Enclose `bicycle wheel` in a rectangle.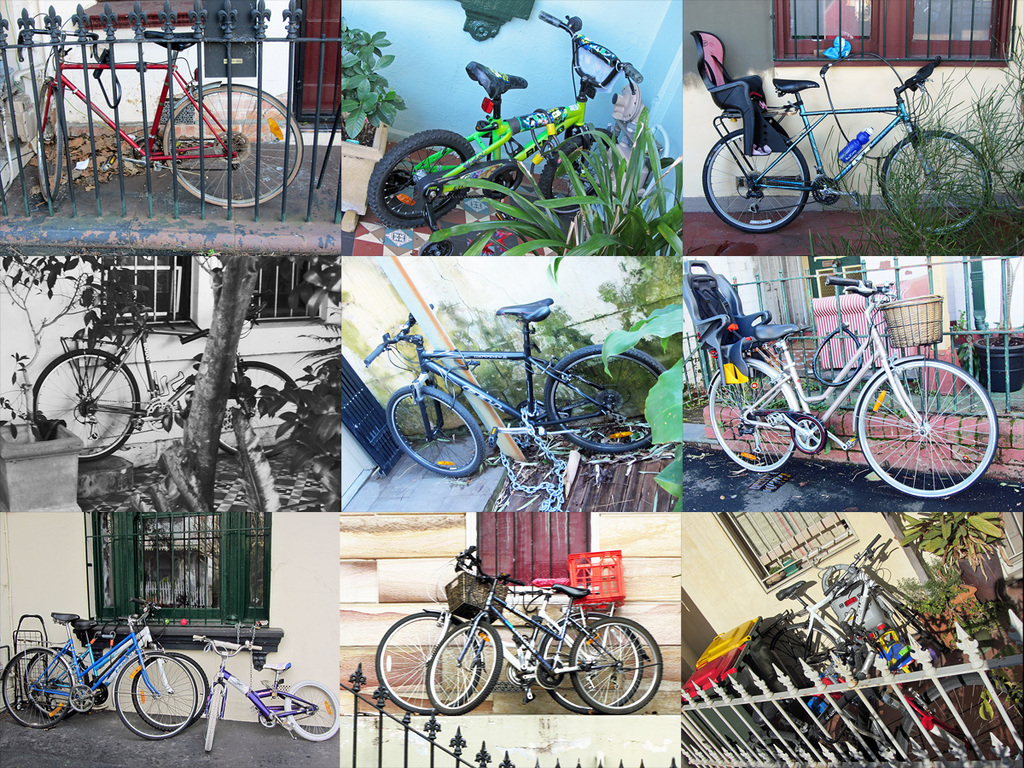
{"x1": 386, "y1": 378, "x2": 483, "y2": 479}.
